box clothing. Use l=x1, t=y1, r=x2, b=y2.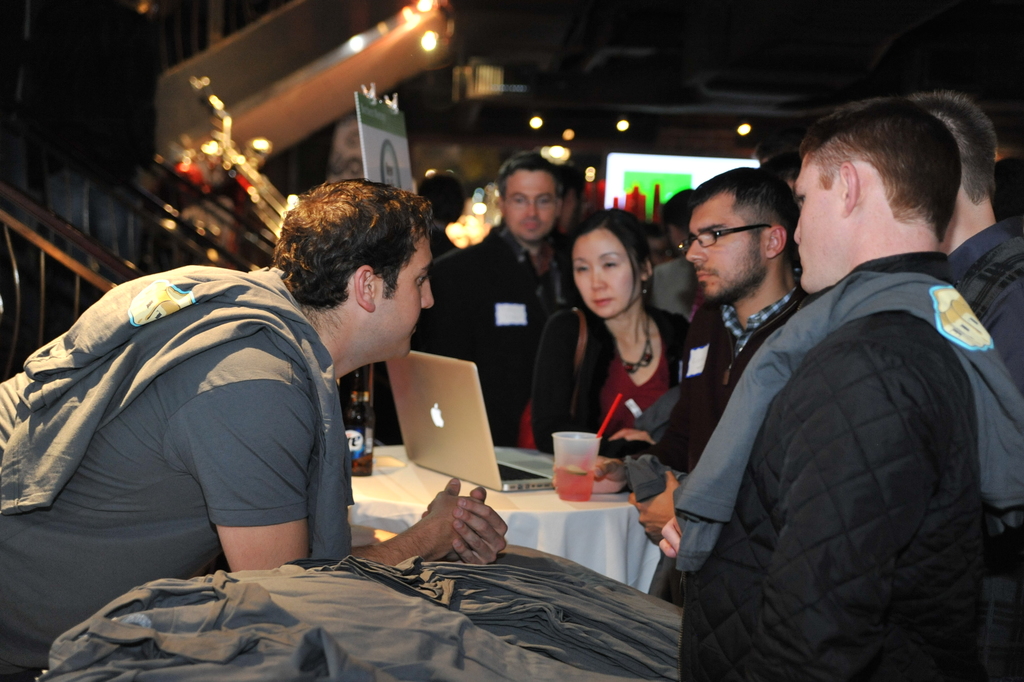
l=372, t=231, r=451, b=442.
